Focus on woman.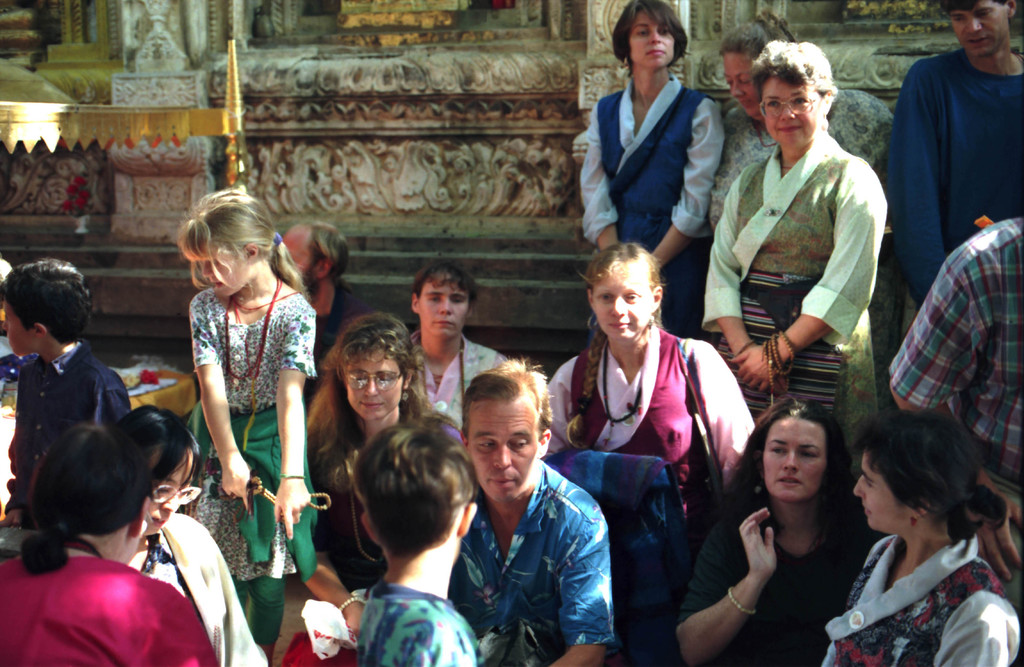
Focused at BBox(0, 424, 217, 666).
